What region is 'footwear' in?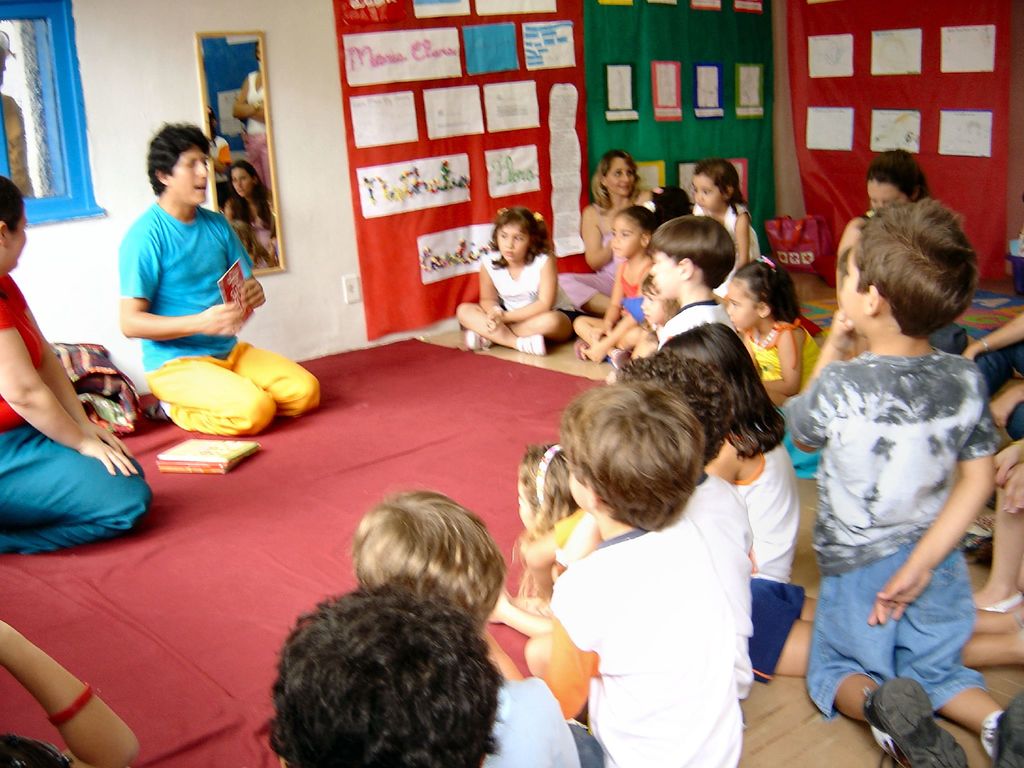
{"x1": 564, "y1": 337, "x2": 589, "y2": 360}.
